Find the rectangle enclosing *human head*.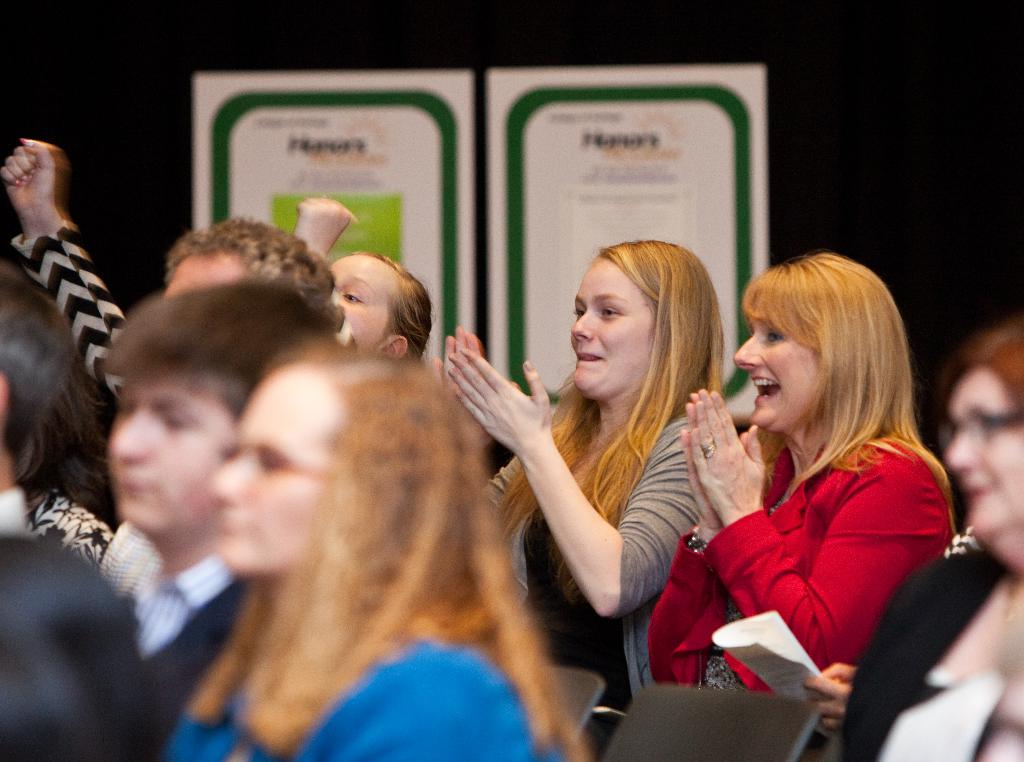
locate(572, 239, 707, 398).
